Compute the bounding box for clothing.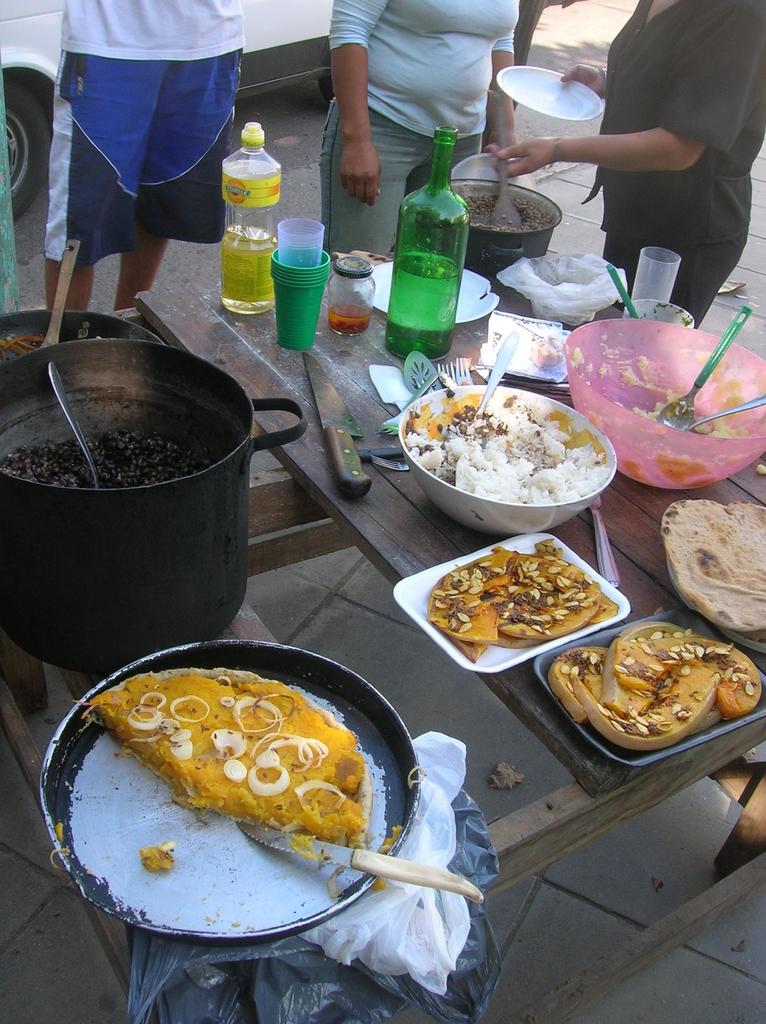
bbox=(318, 0, 520, 256).
